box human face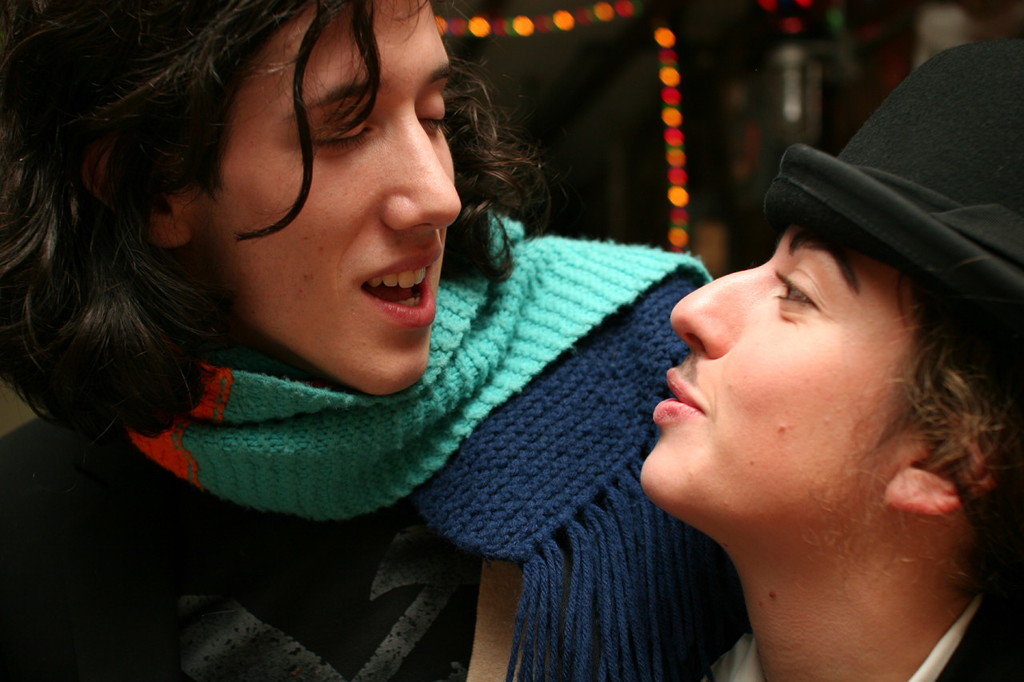
<box>206,0,466,399</box>
